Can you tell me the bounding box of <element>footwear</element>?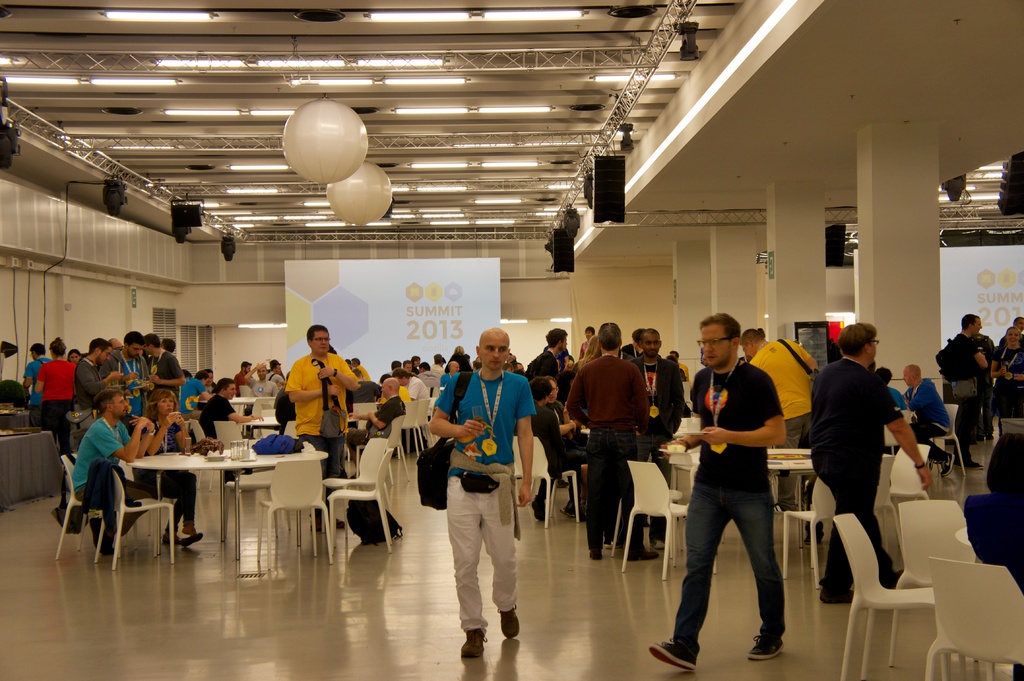
(807,534,824,547).
